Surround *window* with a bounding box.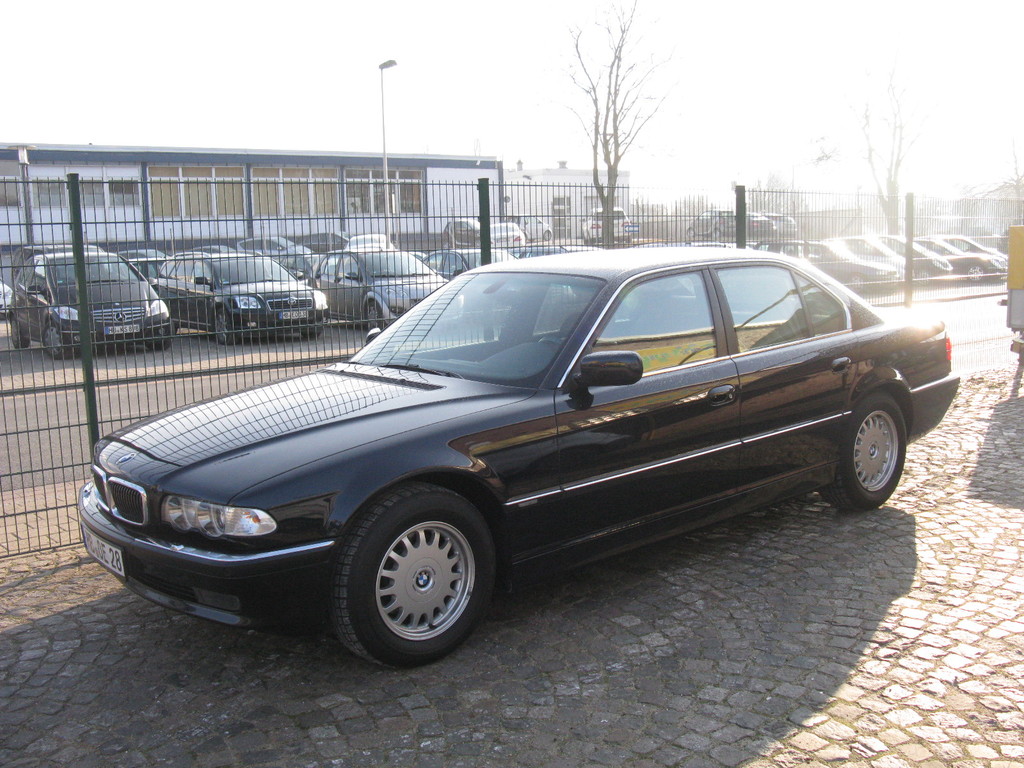
(x1=713, y1=269, x2=851, y2=349).
